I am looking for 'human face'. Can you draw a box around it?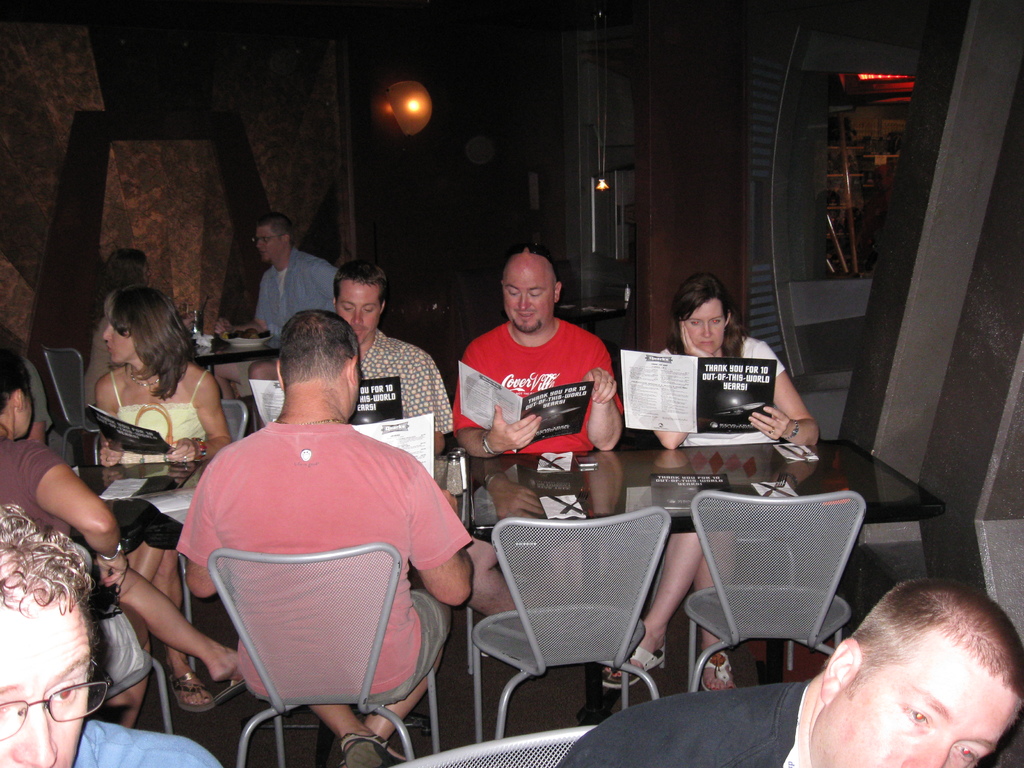
Sure, the bounding box is bbox=[104, 311, 132, 367].
